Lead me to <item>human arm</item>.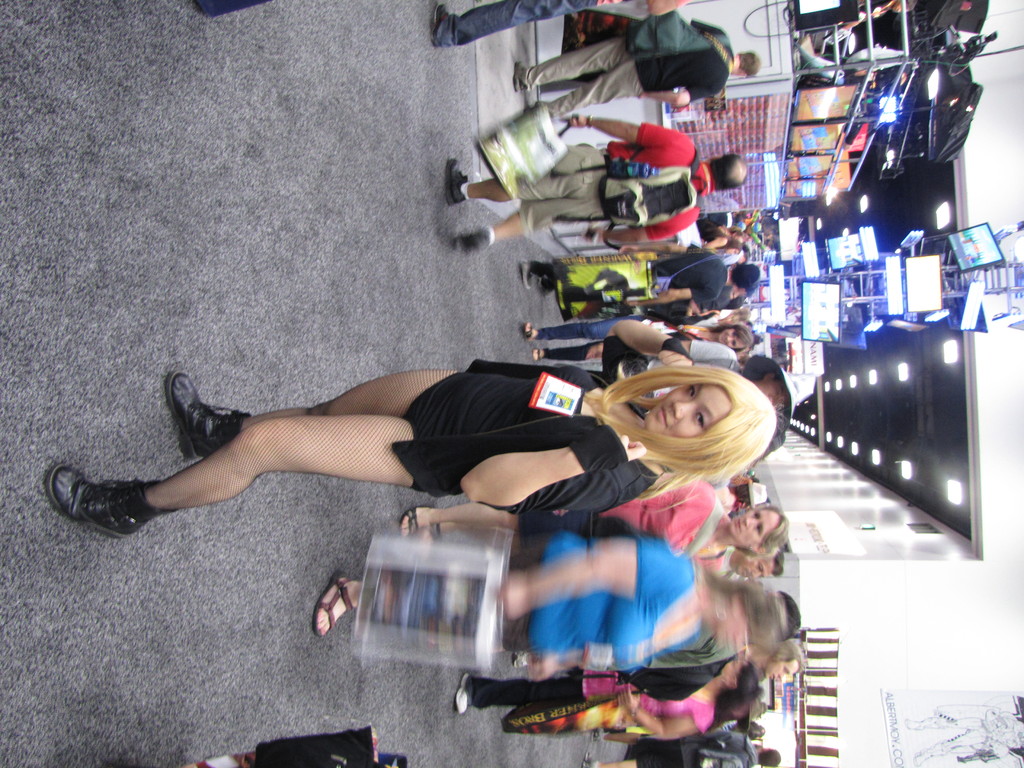
Lead to region(554, 123, 668, 145).
